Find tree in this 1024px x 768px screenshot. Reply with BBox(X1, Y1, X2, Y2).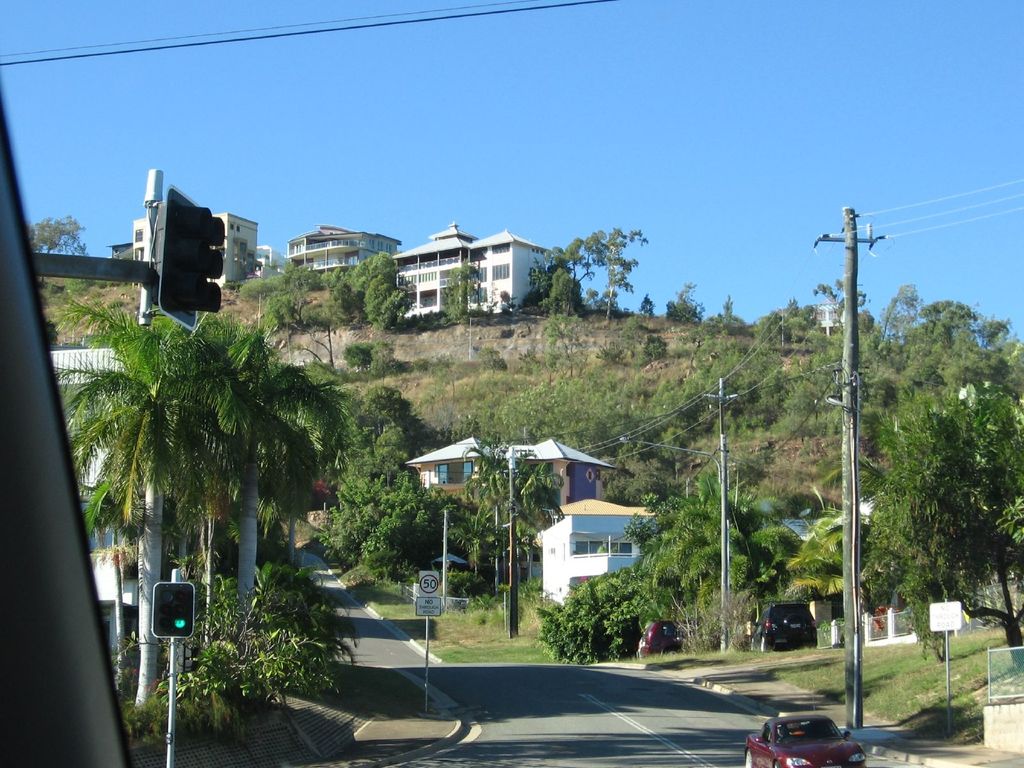
BBox(289, 323, 344, 371).
